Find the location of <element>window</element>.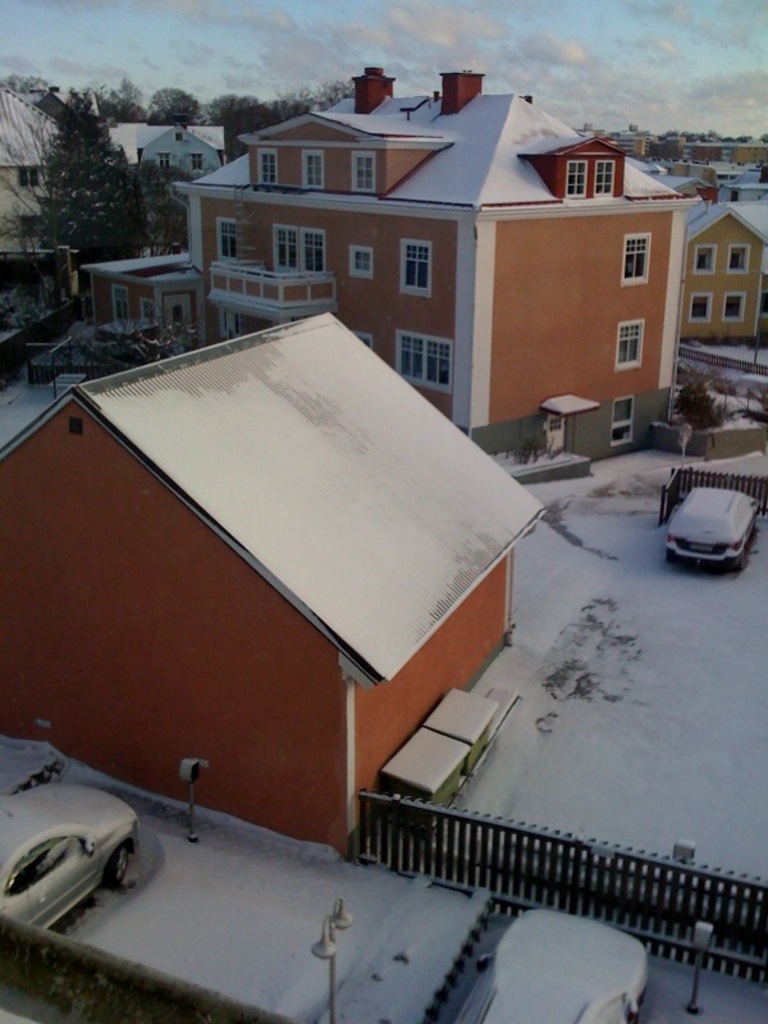
Location: x1=353, y1=155, x2=375, y2=191.
